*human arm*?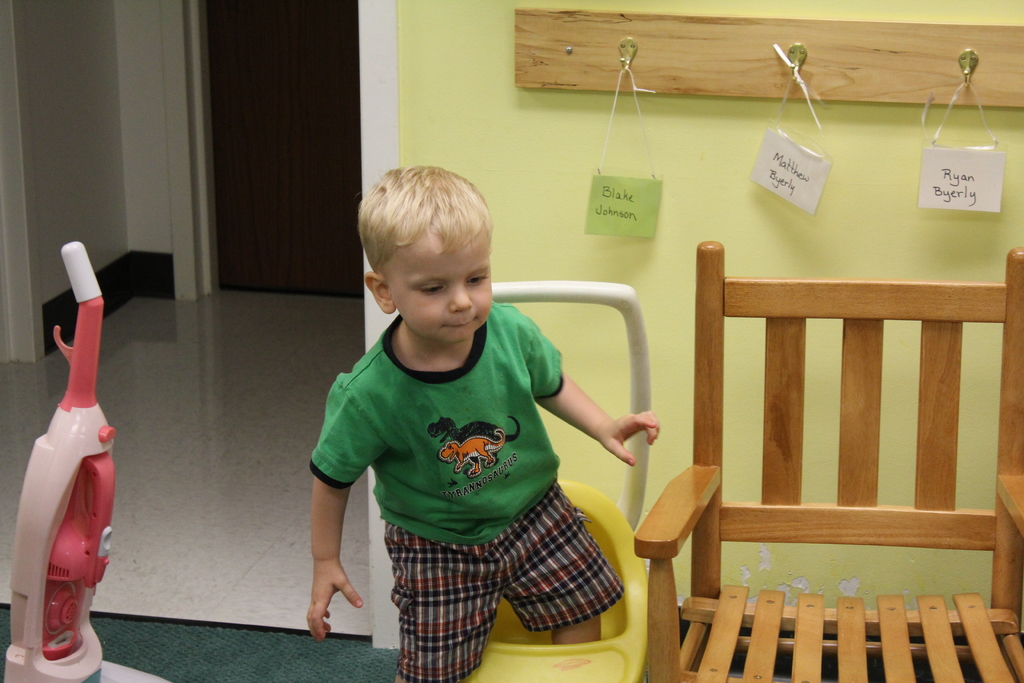
<region>506, 300, 660, 468</region>
